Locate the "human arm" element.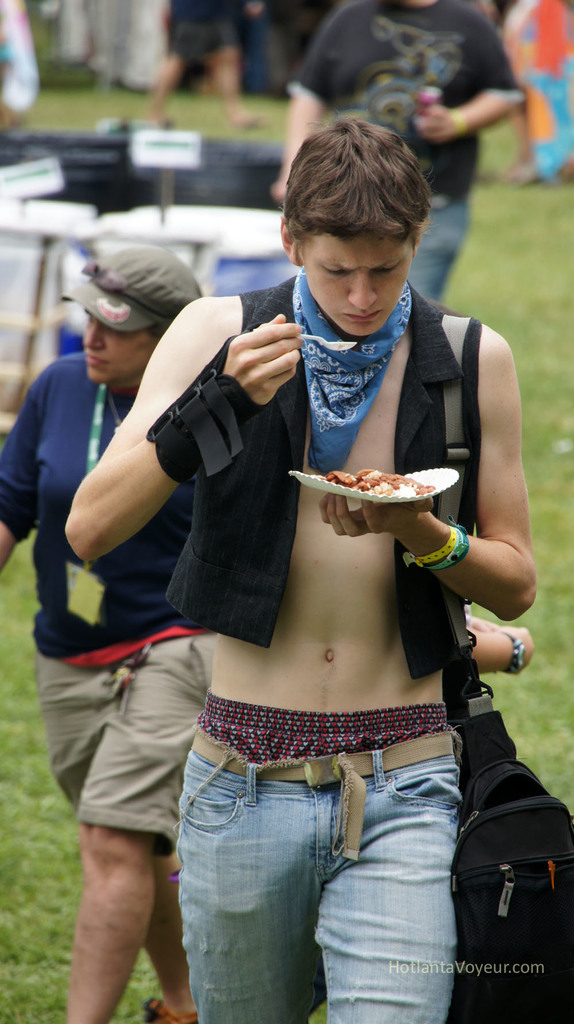
Element bbox: locate(406, 0, 536, 143).
